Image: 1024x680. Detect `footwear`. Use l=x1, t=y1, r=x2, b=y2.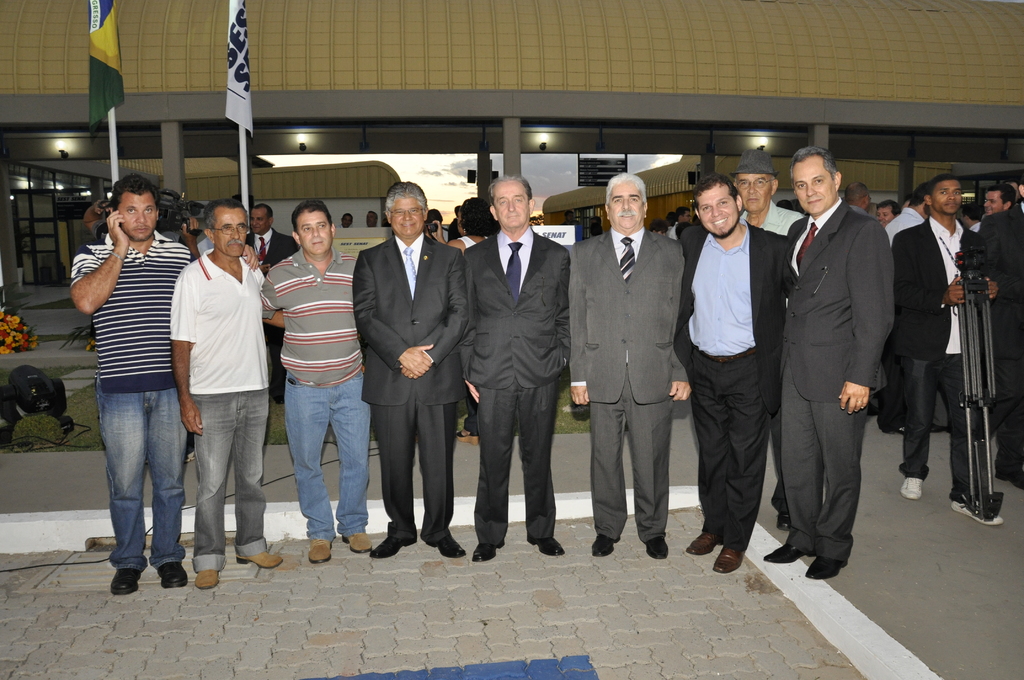
l=954, t=499, r=1009, b=533.
